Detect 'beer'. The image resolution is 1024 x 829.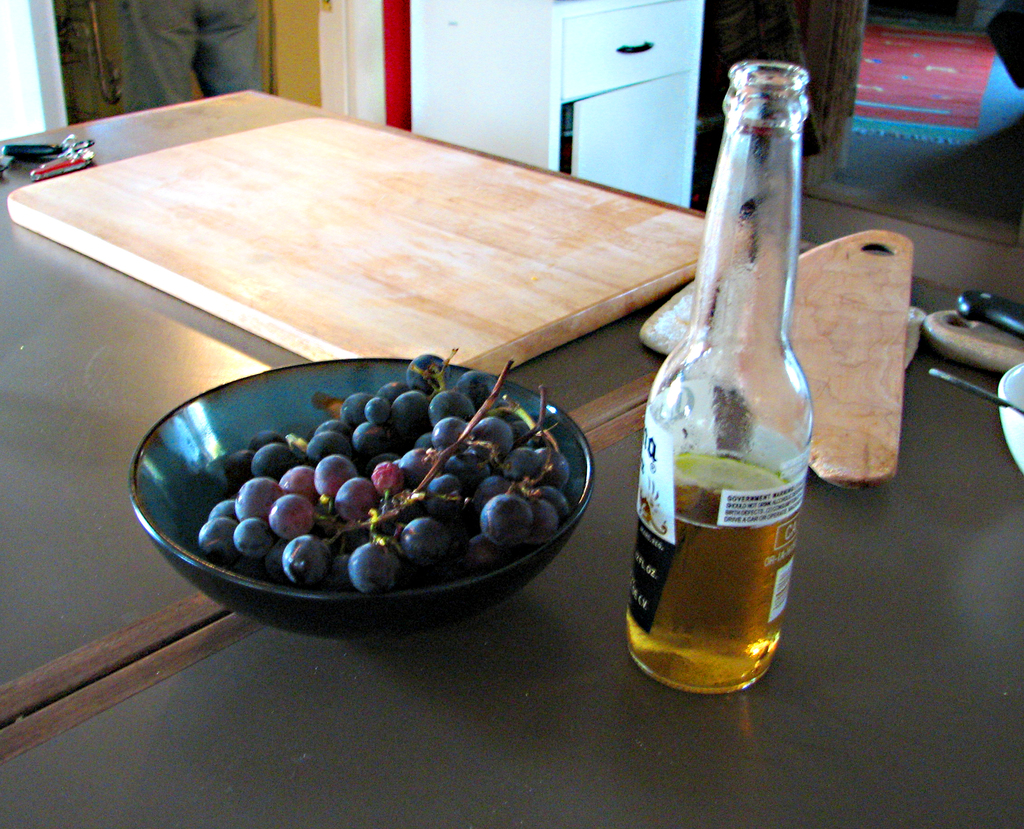
{"left": 622, "top": 70, "right": 816, "bottom": 695}.
